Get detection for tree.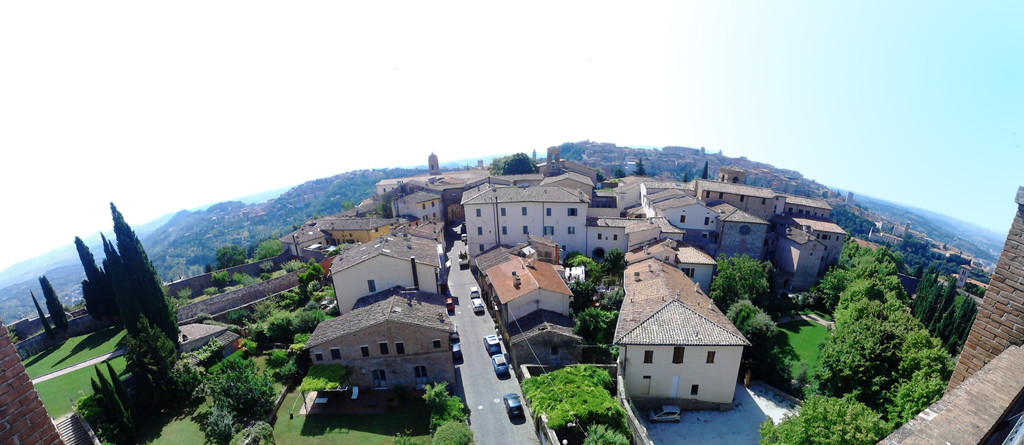
Detection: BBox(819, 230, 906, 298).
